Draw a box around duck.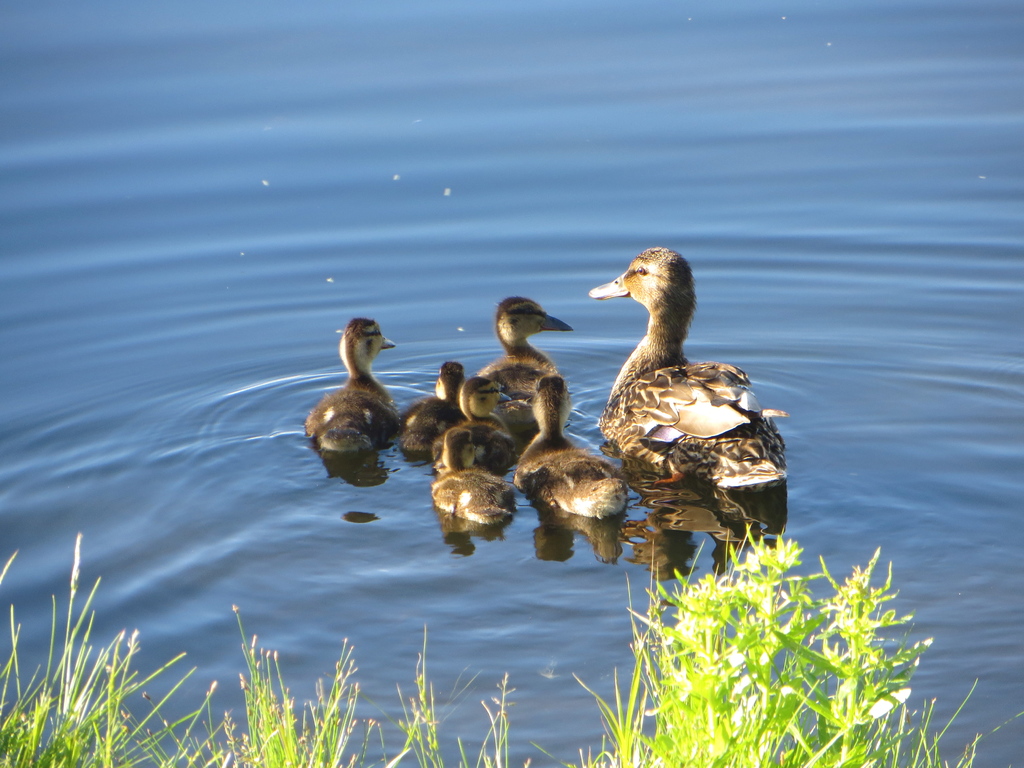
select_region(401, 363, 472, 451).
